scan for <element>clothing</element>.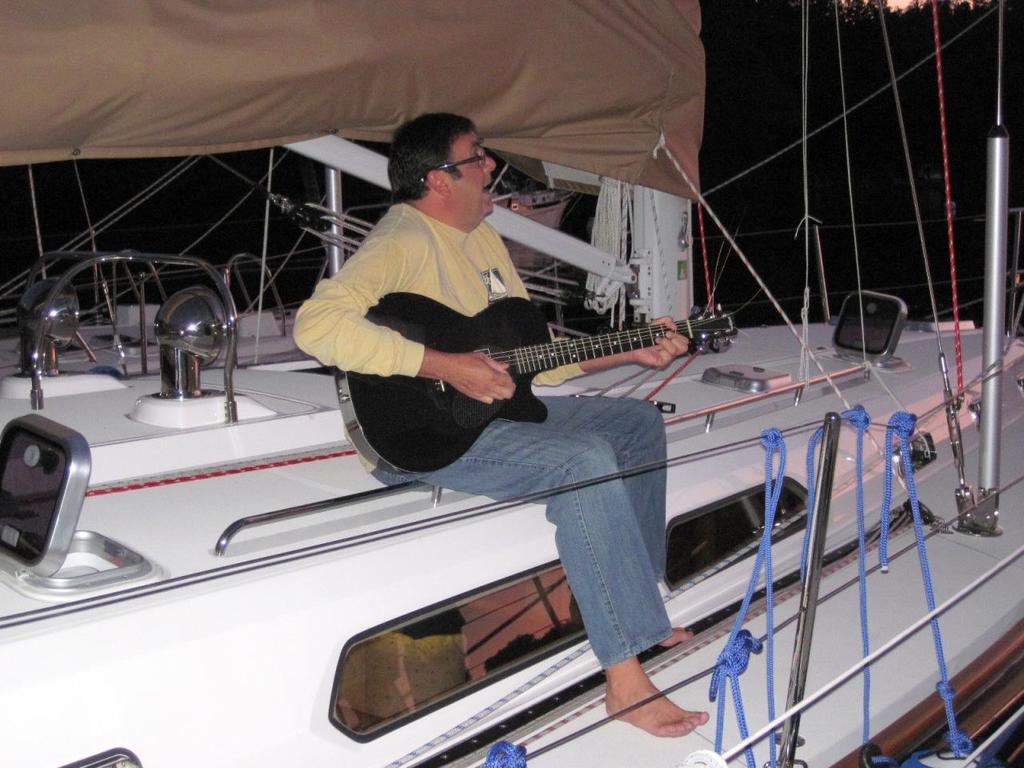
Scan result: 370 390 674 666.
